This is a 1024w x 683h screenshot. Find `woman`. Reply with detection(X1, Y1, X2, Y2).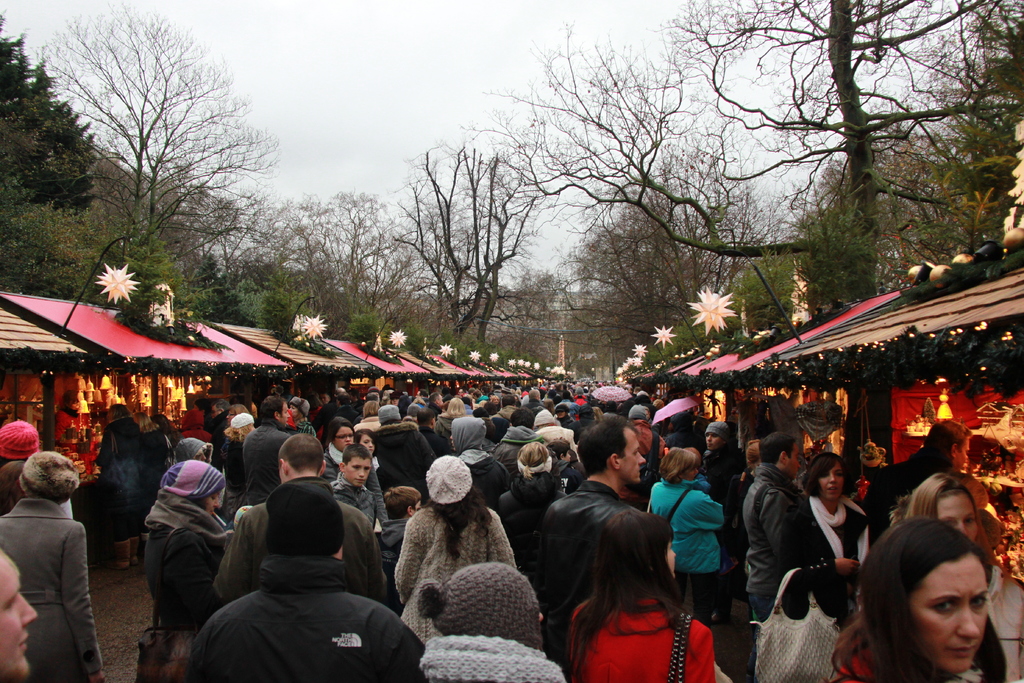
detection(901, 465, 1023, 682).
